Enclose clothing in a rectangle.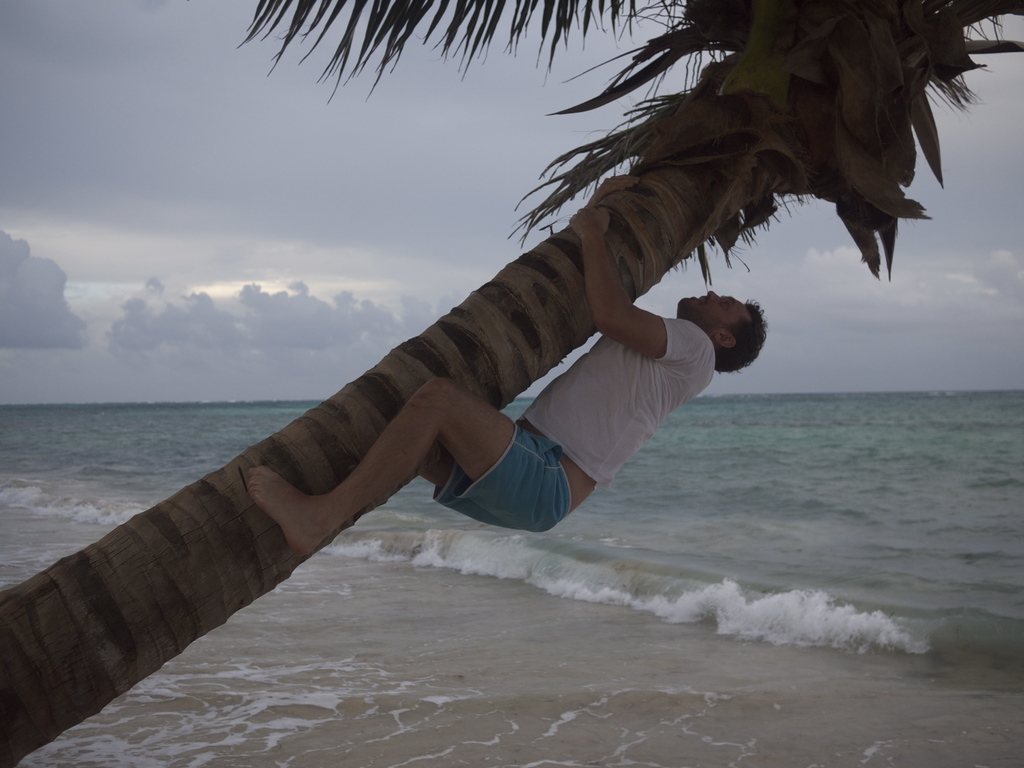
BBox(432, 314, 718, 536).
